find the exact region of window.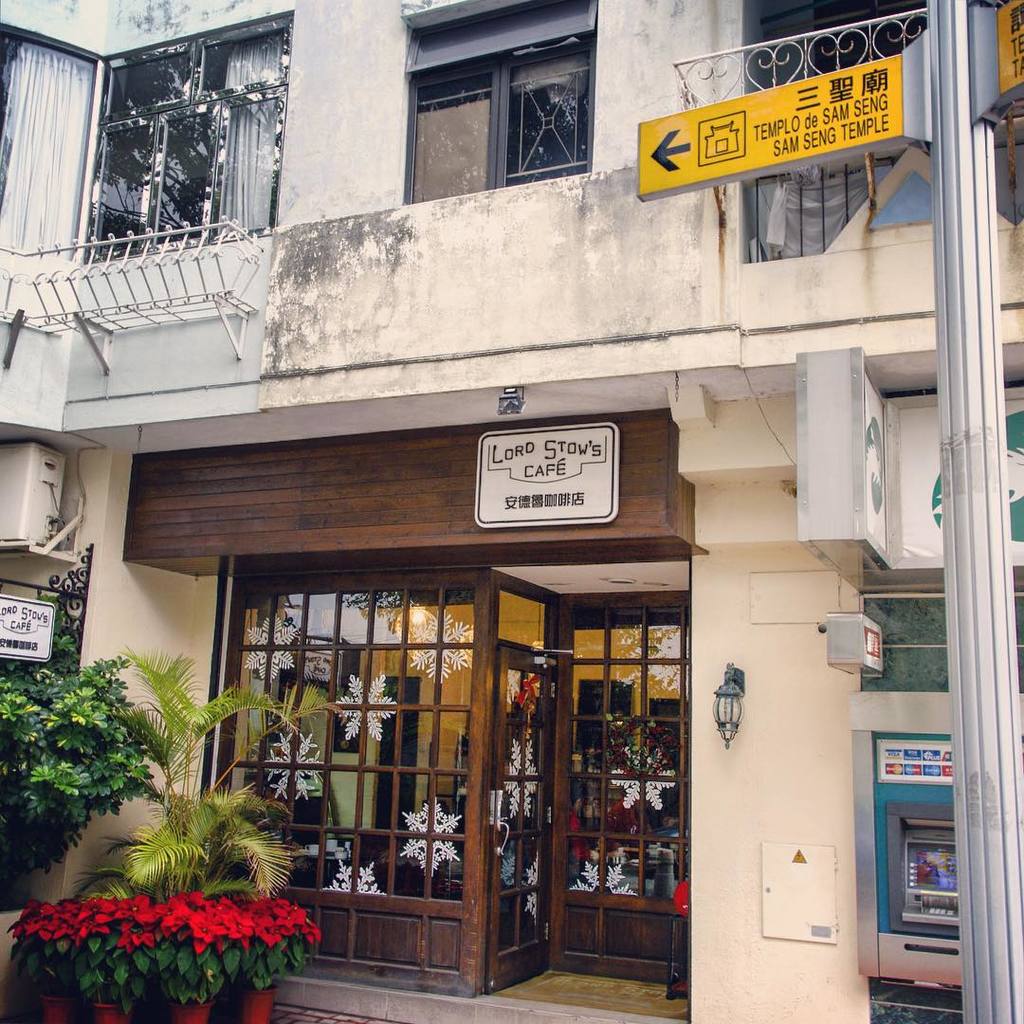
Exact region: region(410, 0, 601, 204).
